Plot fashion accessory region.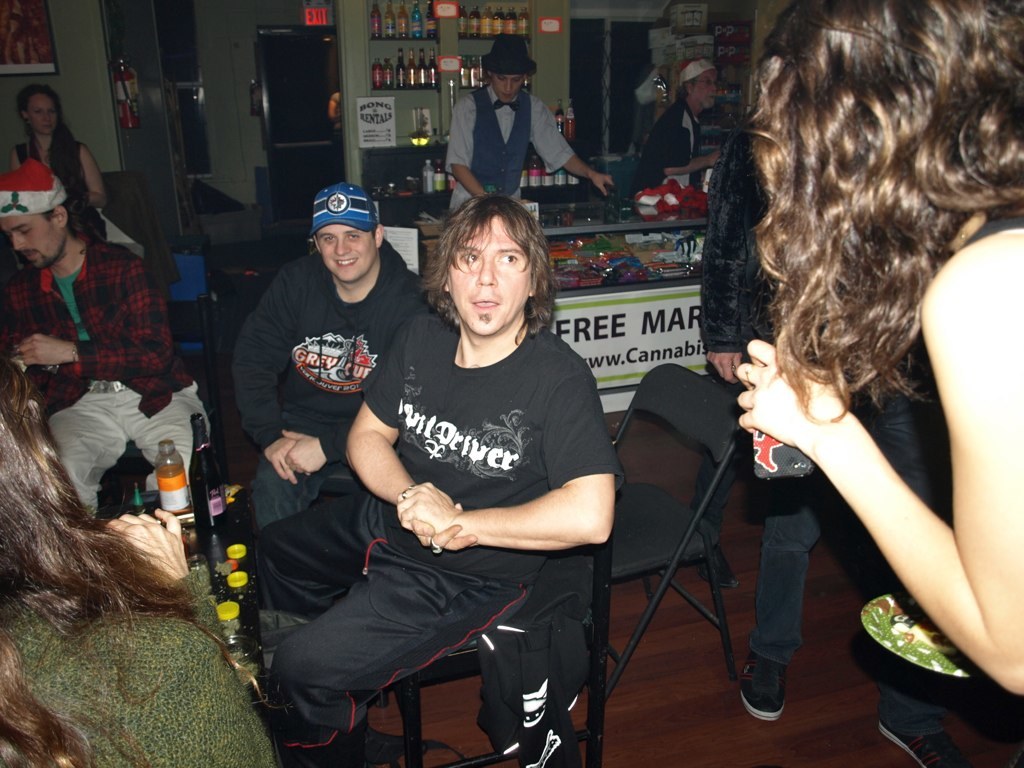
Plotted at {"x1": 476, "y1": 29, "x2": 535, "y2": 76}.
